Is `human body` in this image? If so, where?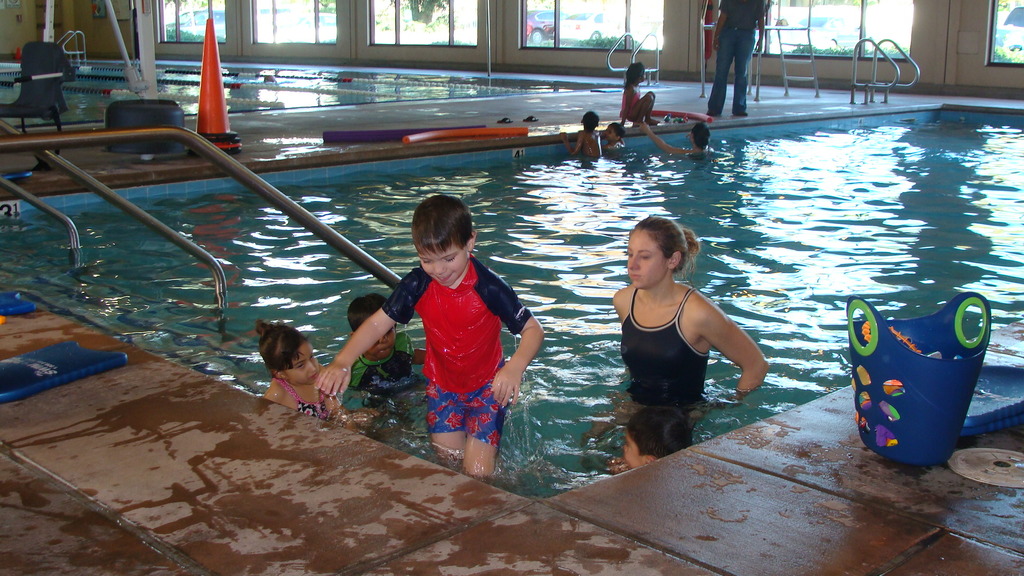
Yes, at rect(561, 112, 604, 160).
